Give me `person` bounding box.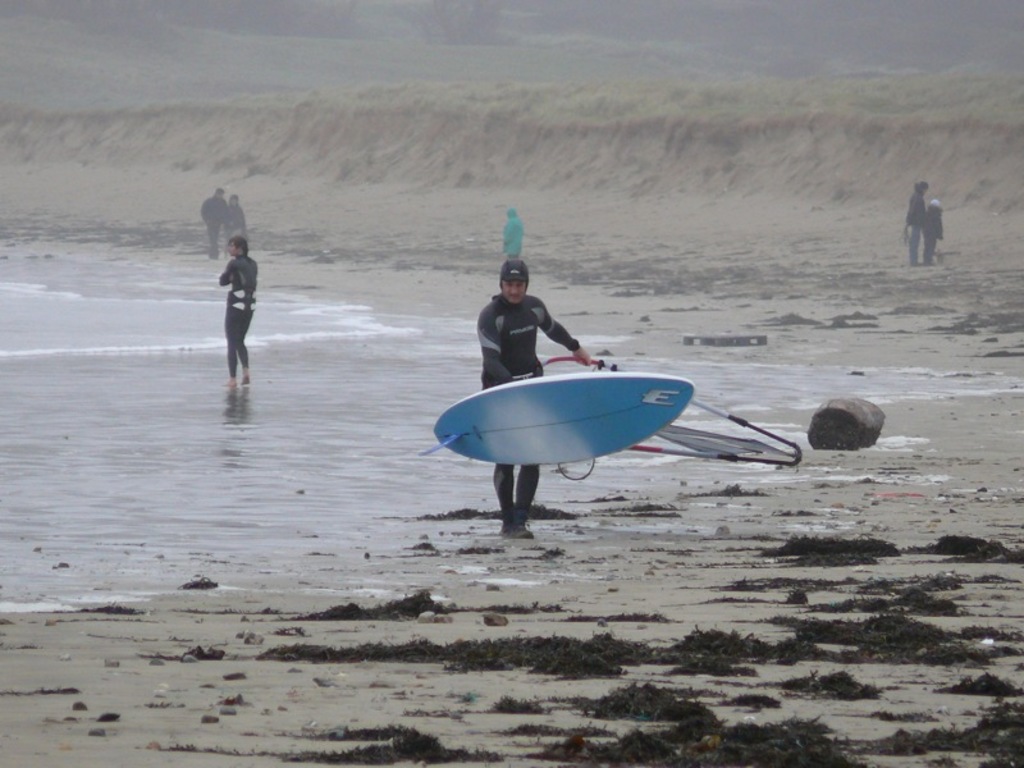
x1=506 y1=209 x2=527 y2=255.
